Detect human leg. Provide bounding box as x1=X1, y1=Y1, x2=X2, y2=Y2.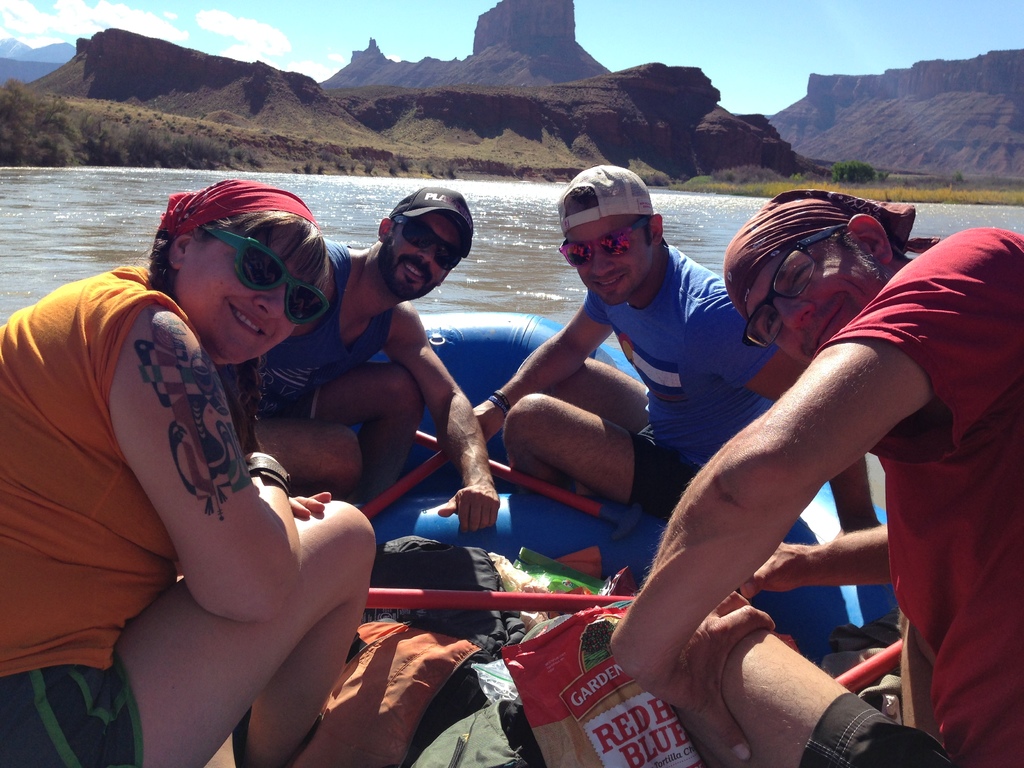
x1=0, y1=500, x2=378, y2=767.
